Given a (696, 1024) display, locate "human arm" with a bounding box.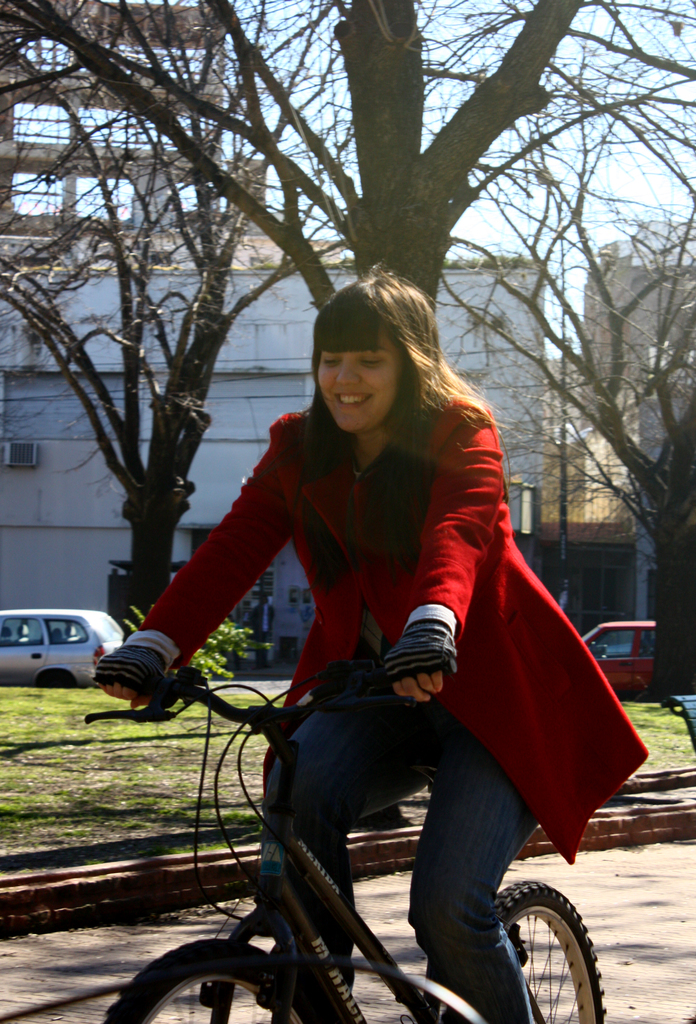
Located: <region>120, 495, 301, 674</region>.
